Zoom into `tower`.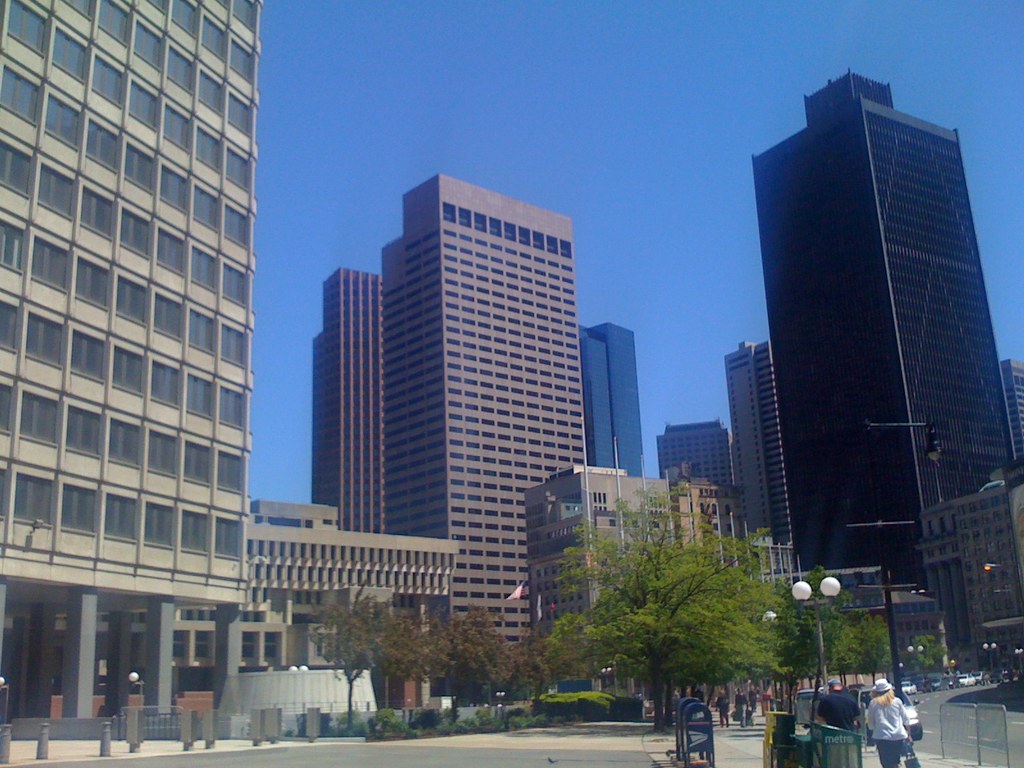
Zoom target: pyautogui.locateOnScreen(383, 173, 586, 643).
